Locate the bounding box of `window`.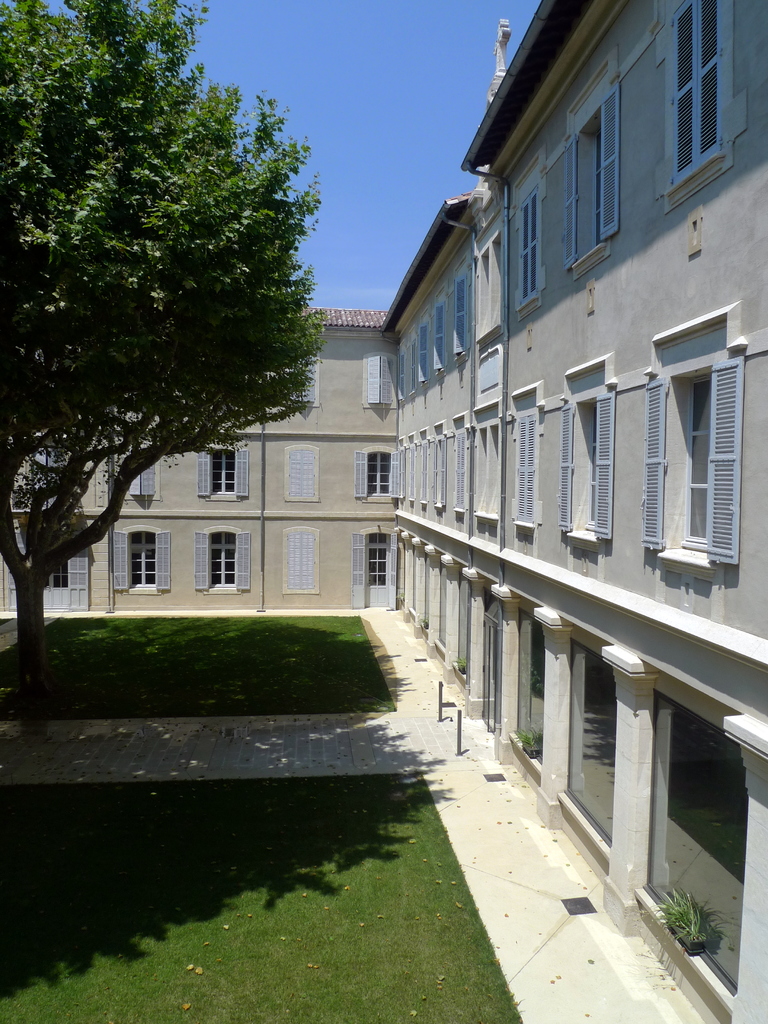
Bounding box: detection(650, 282, 749, 580).
